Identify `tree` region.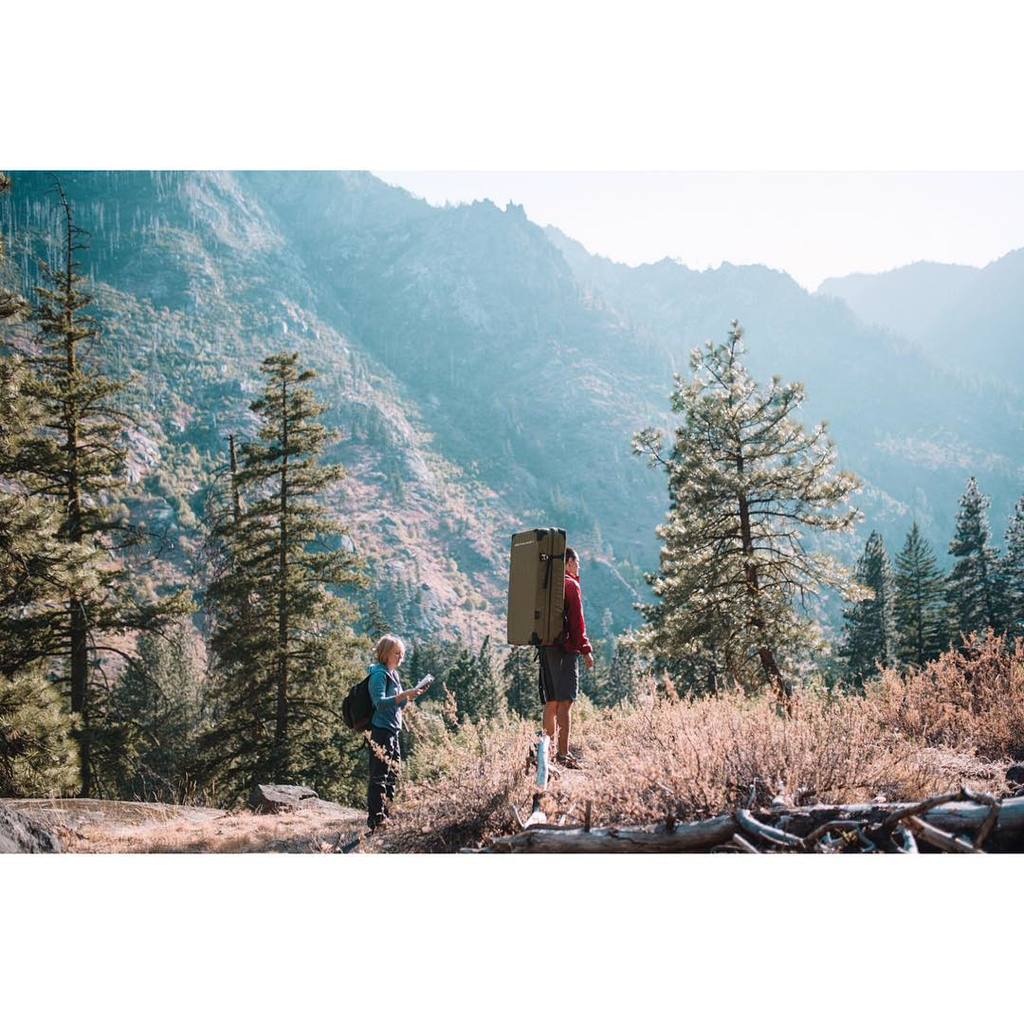
Region: bbox(819, 527, 917, 686).
